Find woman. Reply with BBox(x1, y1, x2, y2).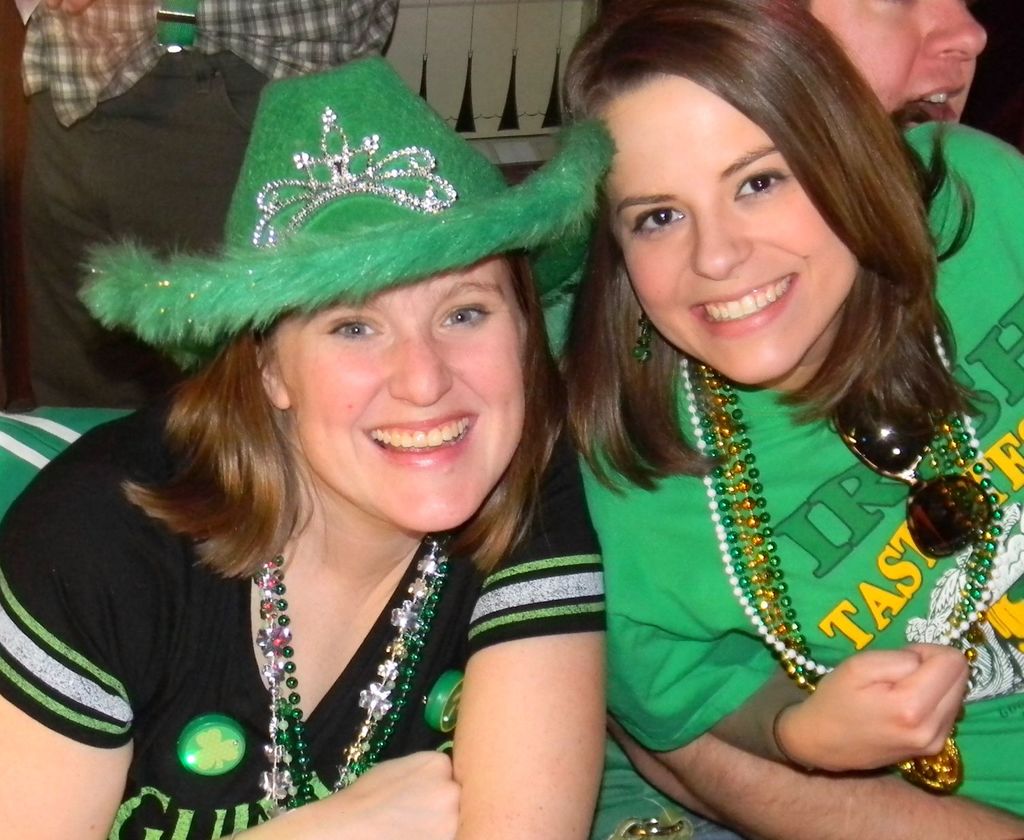
BBox(544, 0, 1023, 839).
